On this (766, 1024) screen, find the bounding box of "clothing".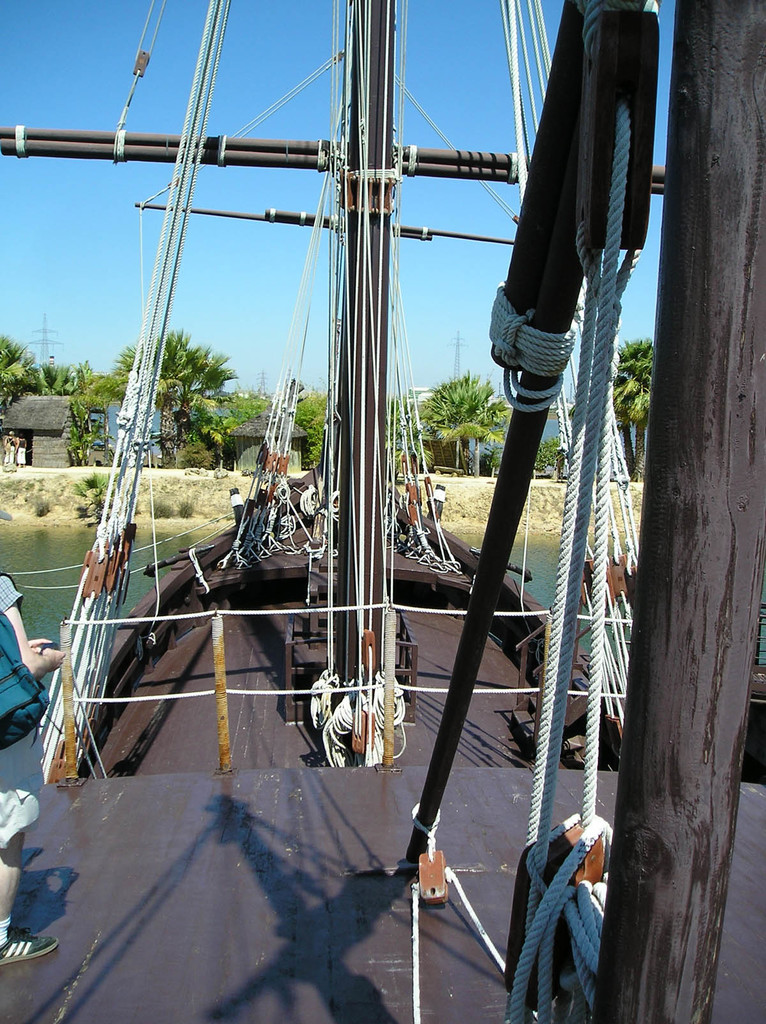
Bounding box: BBox(19, 438, 26, 462).
